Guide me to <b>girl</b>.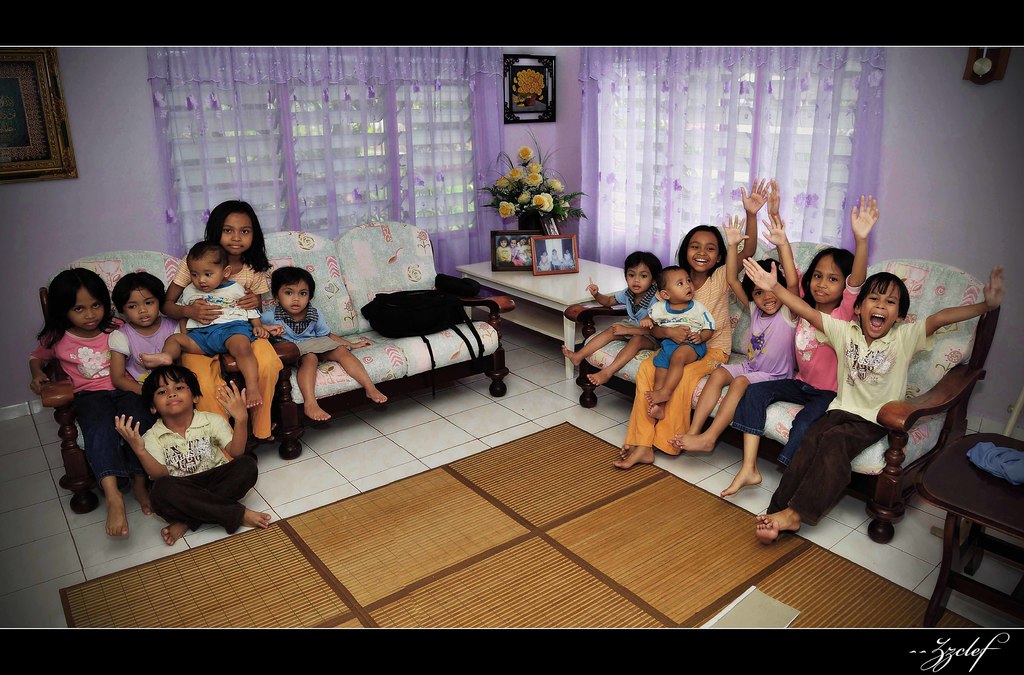
Guidance: x1=33, y1=267, x2=151, y2=538.
